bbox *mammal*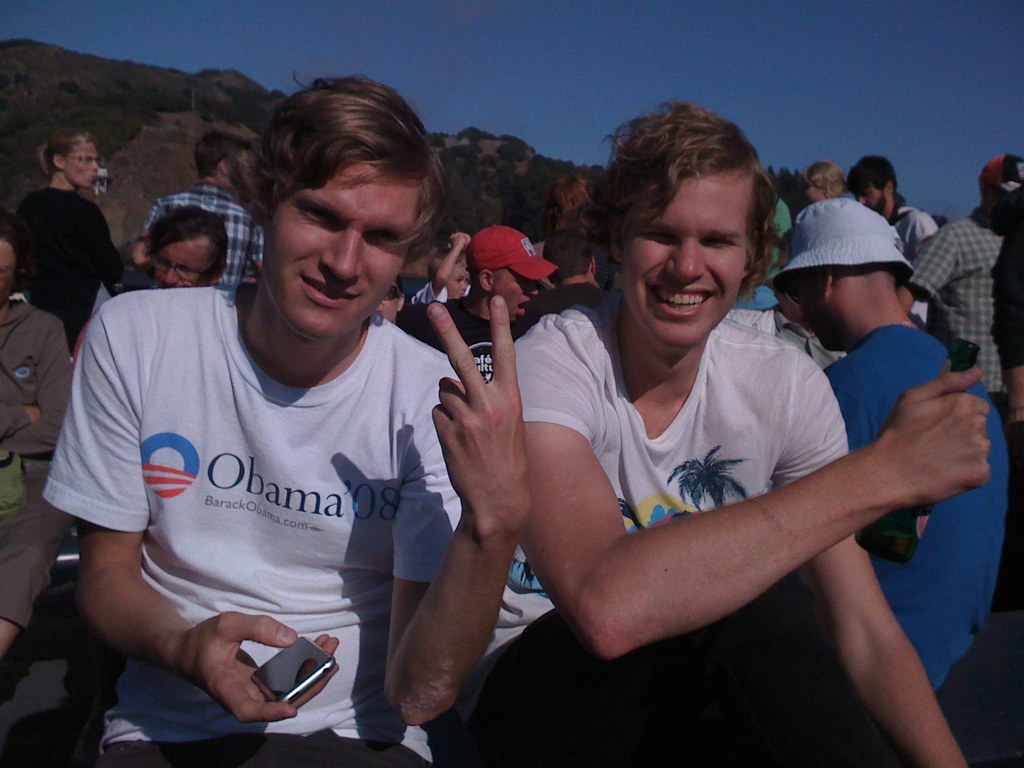
bbox(767, 192, 1007, 688)
